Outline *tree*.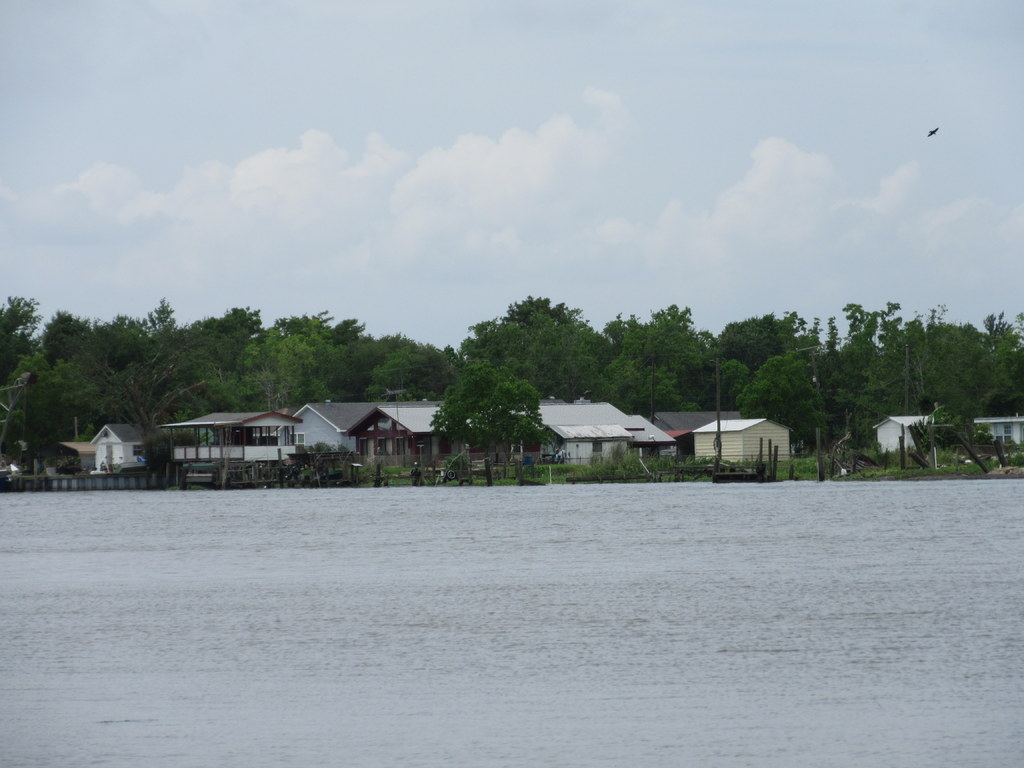
Outline: [x1=427, y1=356, x2=558, y2=488].
